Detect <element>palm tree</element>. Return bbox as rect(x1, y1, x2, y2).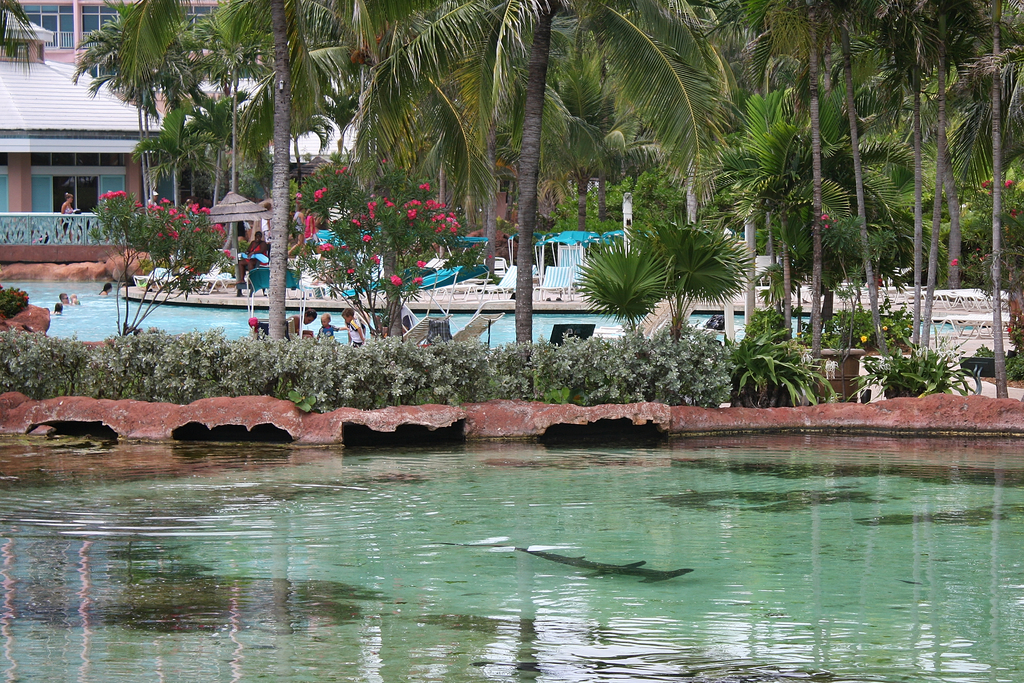
rect(106, 17, 189, 240).
